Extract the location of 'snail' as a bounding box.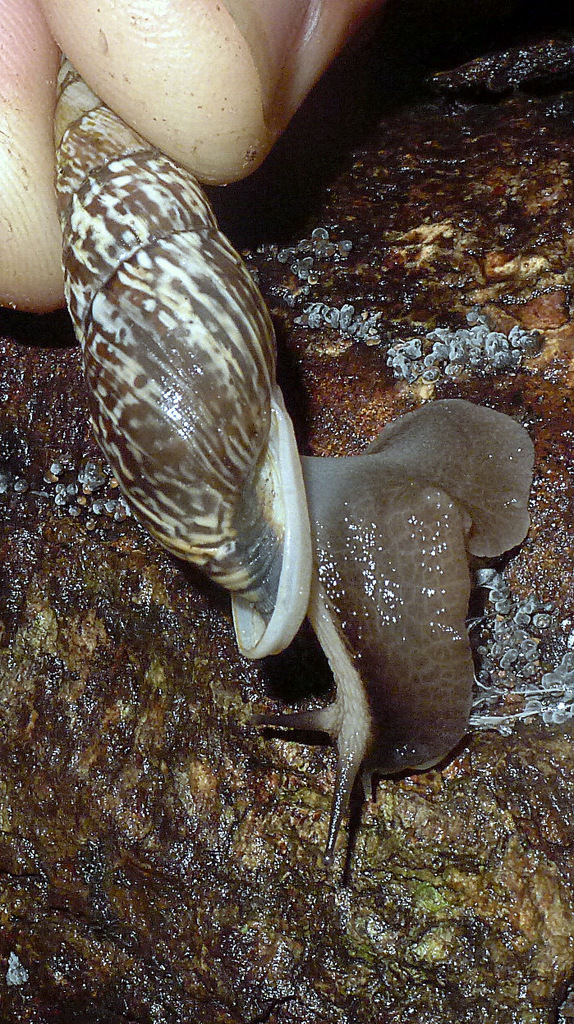
(x1=51, y1=50, x2=544, y2=869).
